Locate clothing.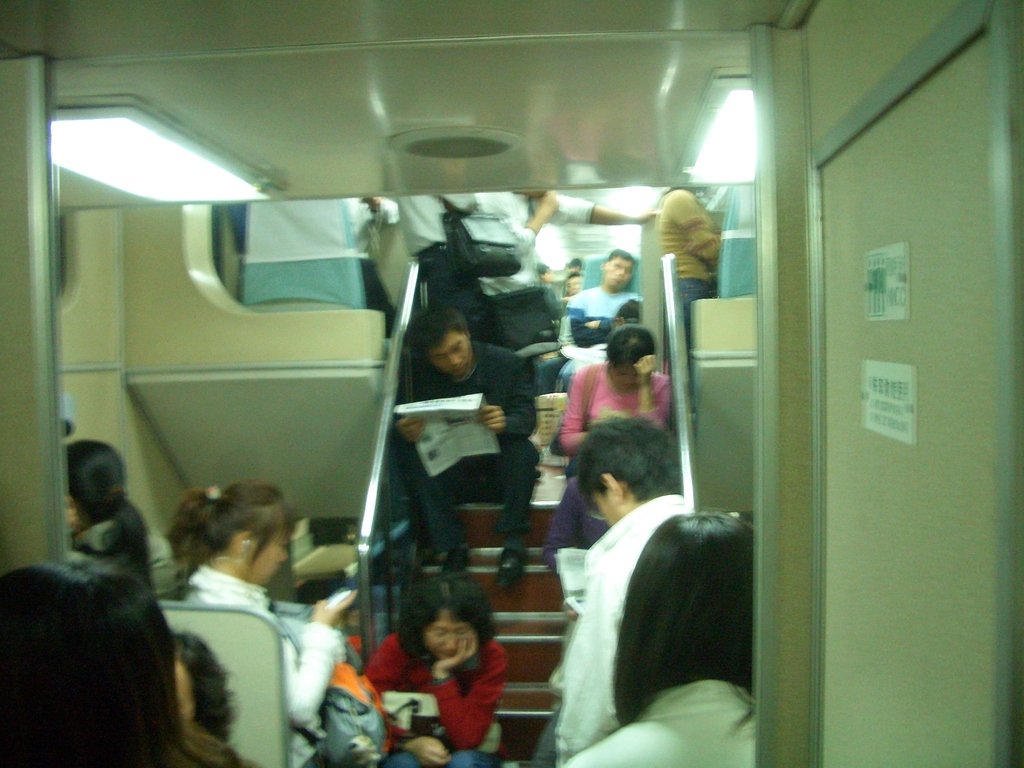
Bounding box: (555, 678, 761, 767).
